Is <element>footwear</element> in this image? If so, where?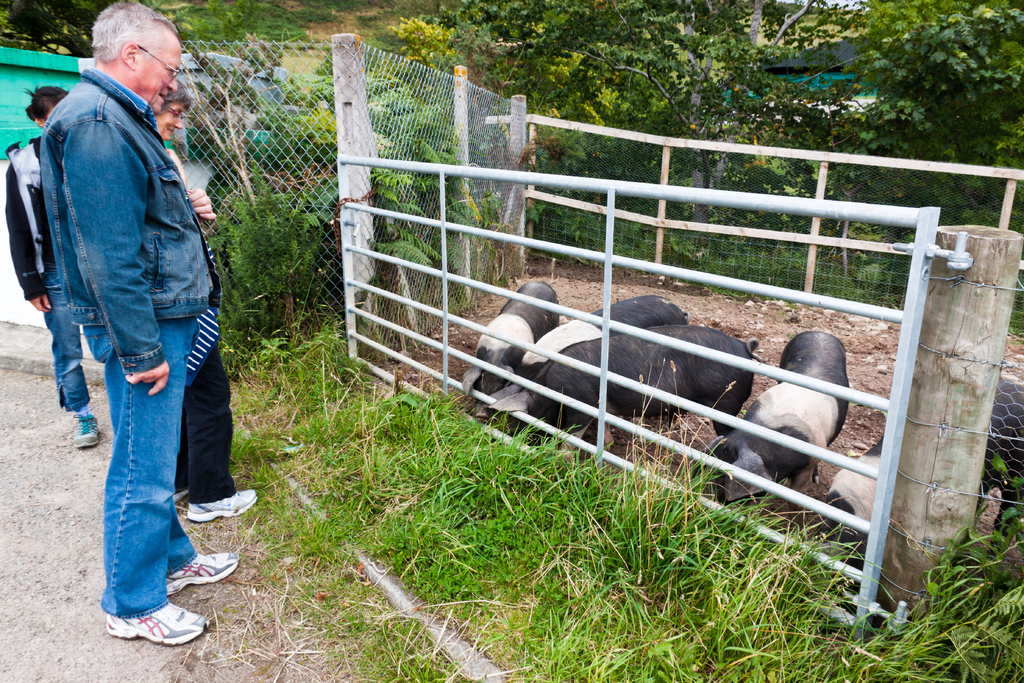
Yes, at {"left": 103, "top": 597, "right": 193, "bottom": 659}.
